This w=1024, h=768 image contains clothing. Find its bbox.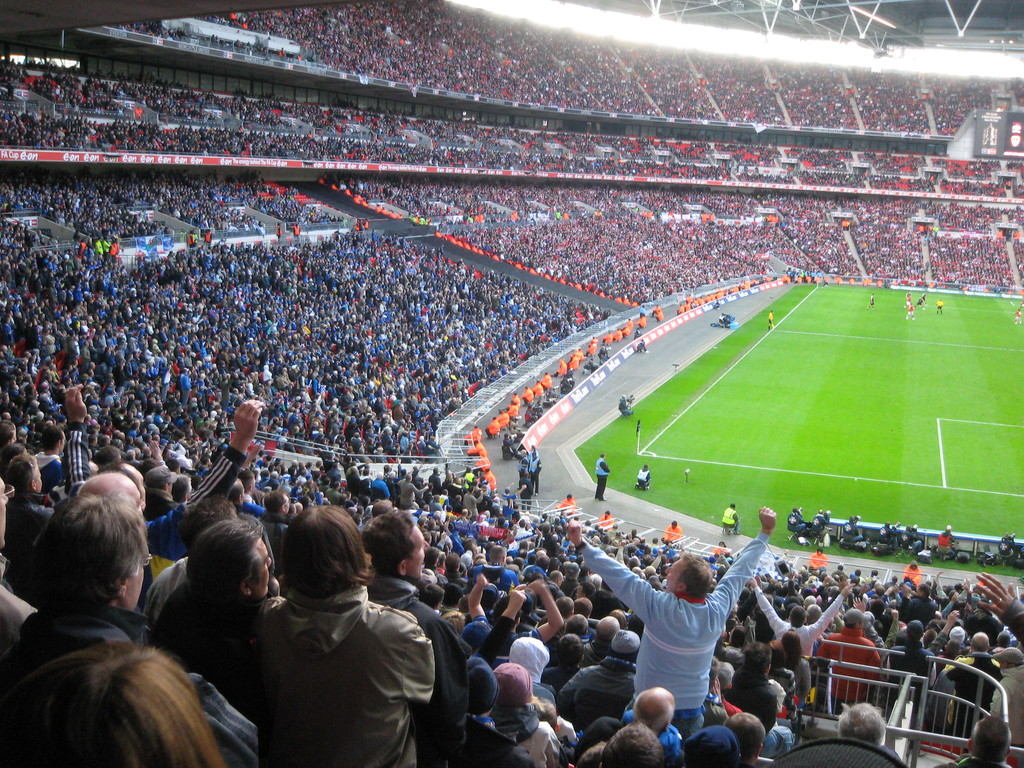
Rect(814, 623, 884, 701).
